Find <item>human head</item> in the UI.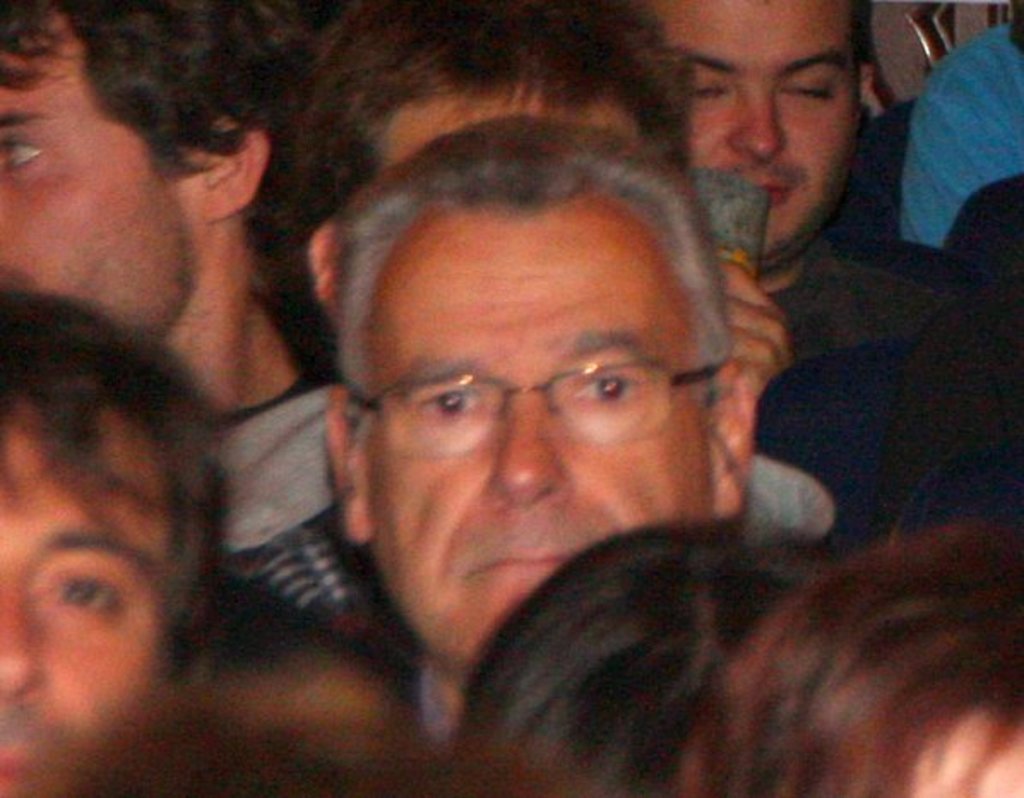
UI element at [x1=457, y1=505, x2=825, y2=796].
